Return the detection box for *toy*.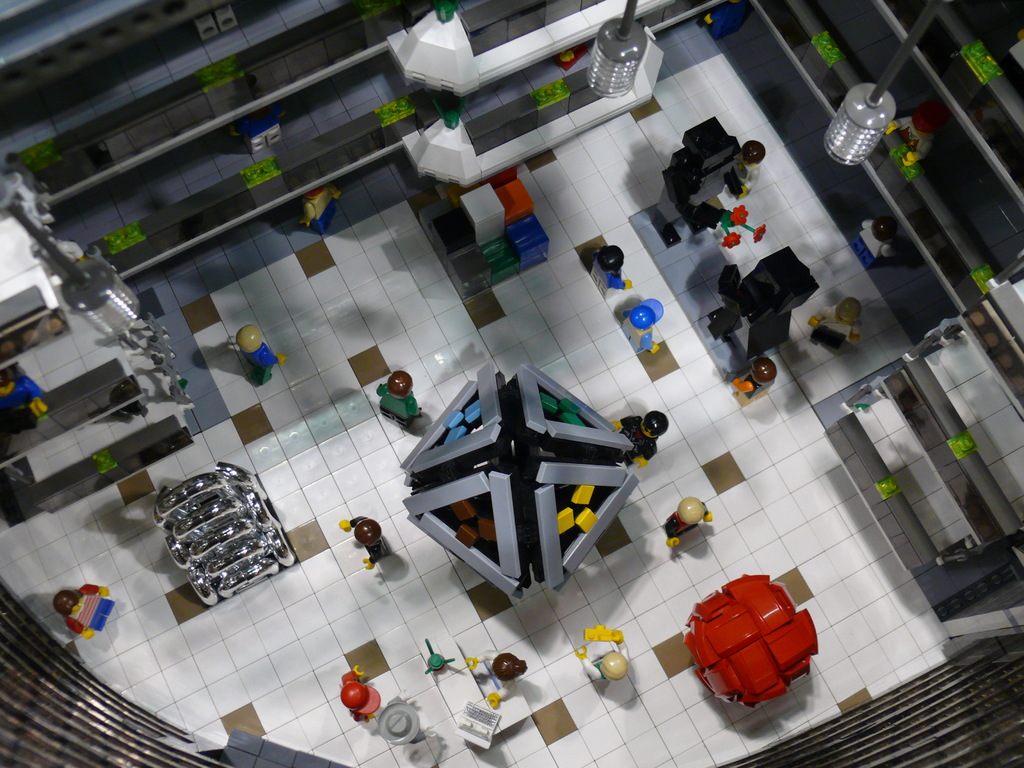
<region>379, 374, 426, 425</region>.
